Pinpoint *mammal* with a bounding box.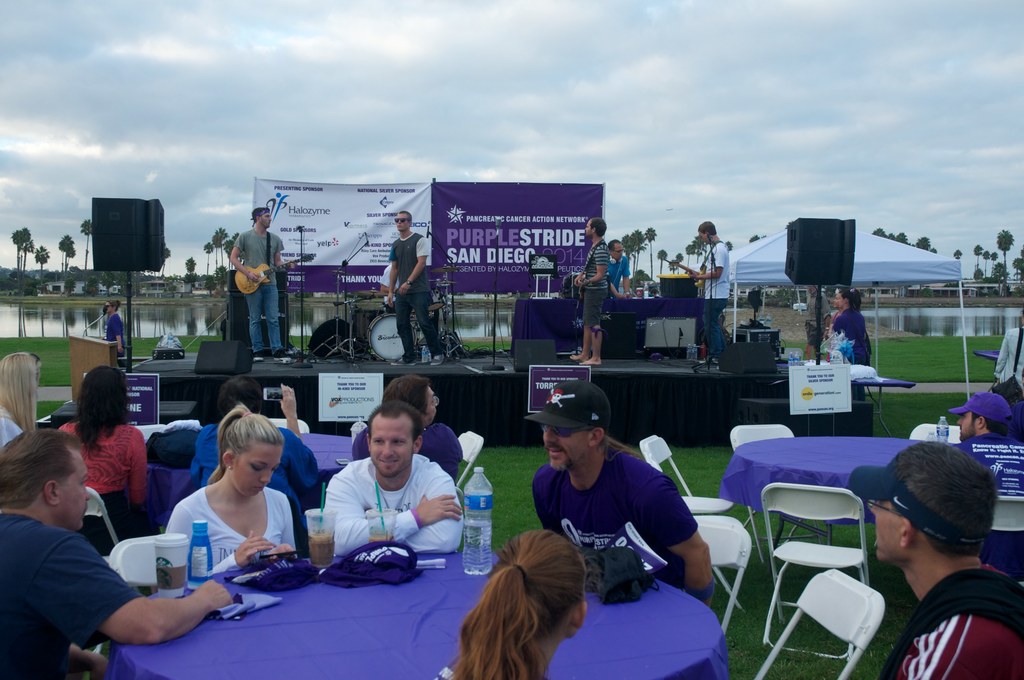
<bbox>325, 405, 465, 557</bbox>.
